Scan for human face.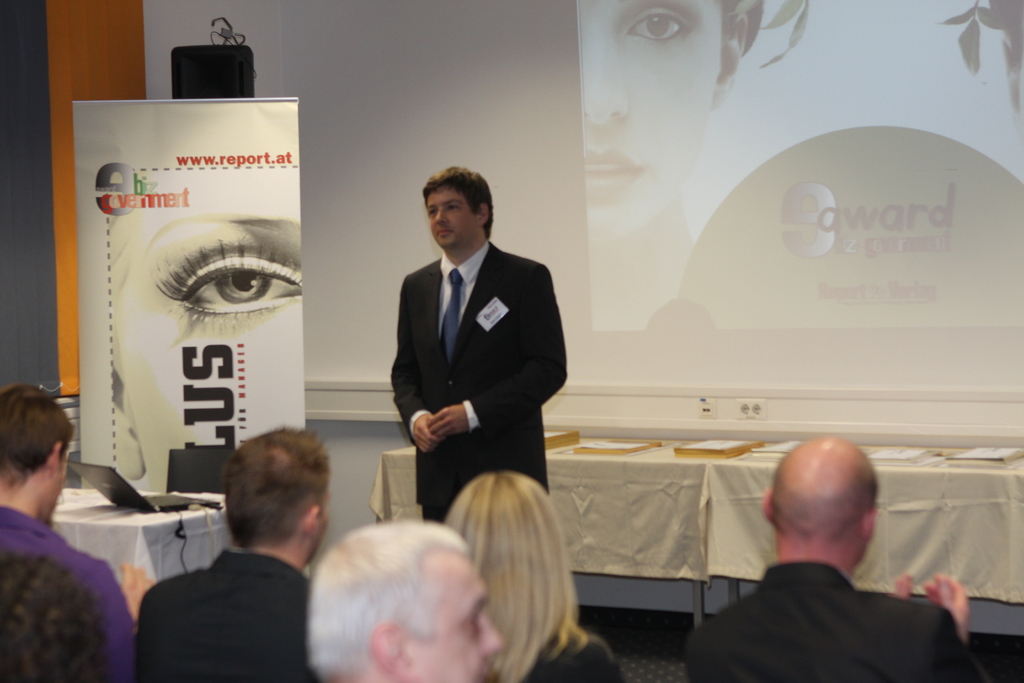
Scan result: left=405, top=549, right=505, bottom=682.
